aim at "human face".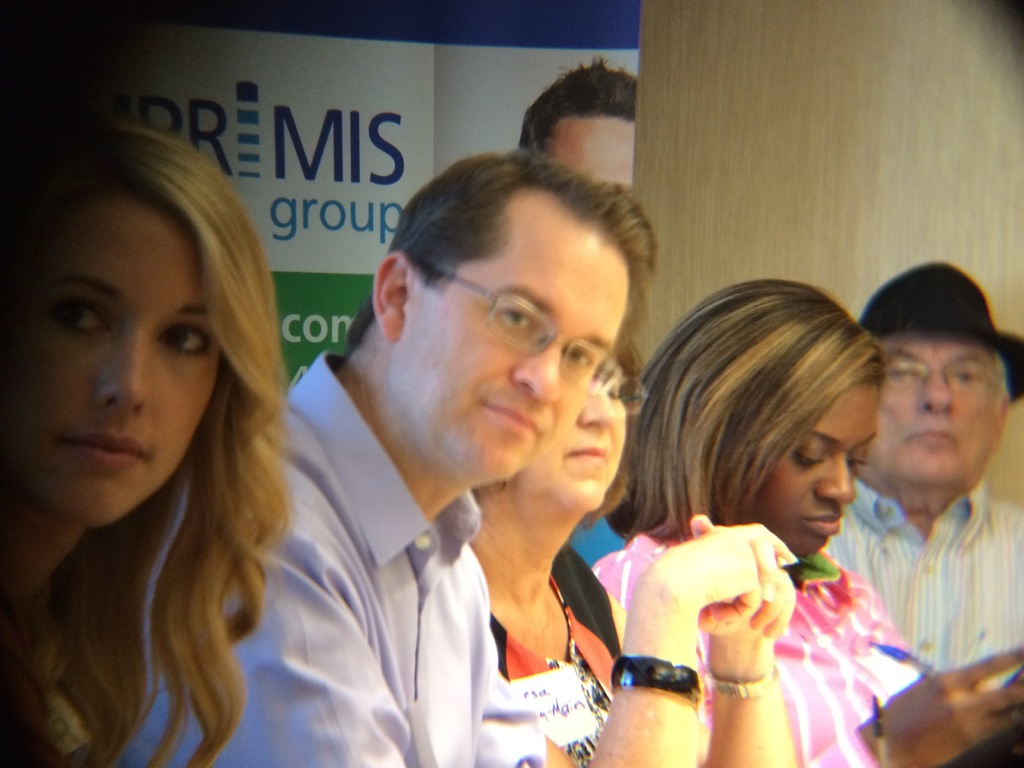
Aimed at left=751, top=388, right=877, bottom=560.
